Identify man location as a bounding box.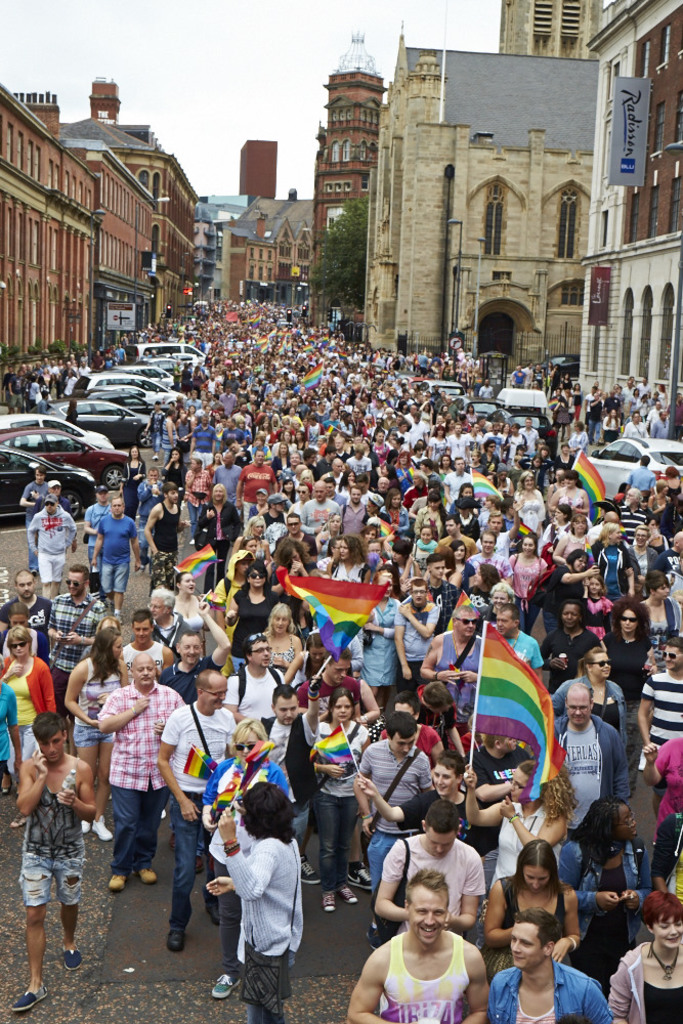
left=157, top=670, right=232, bottom=971.
